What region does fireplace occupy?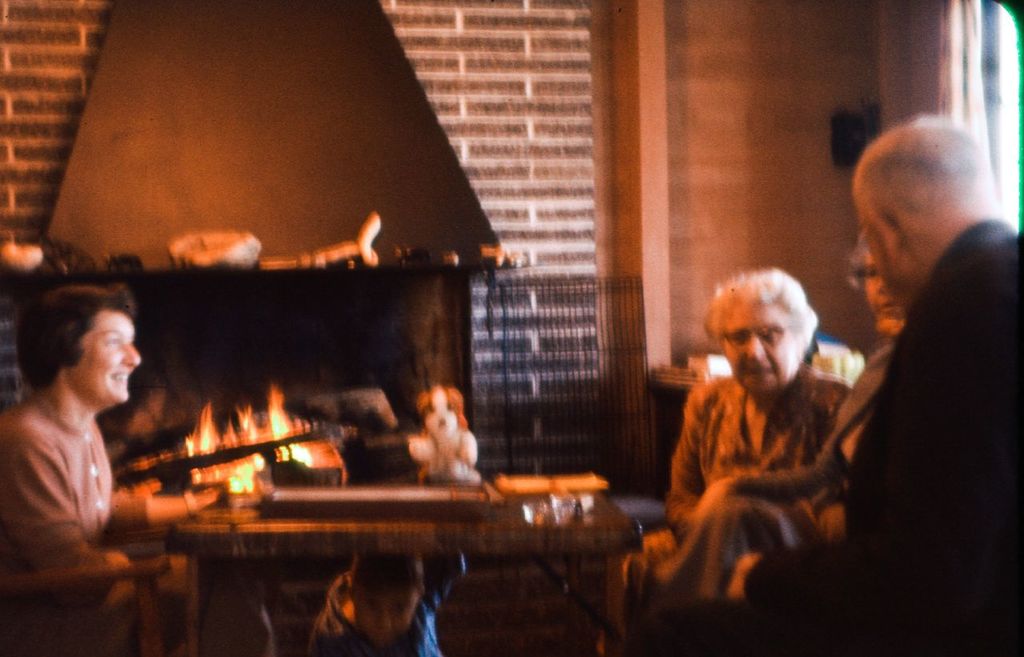
select_region(0, 0, 508, 500).
